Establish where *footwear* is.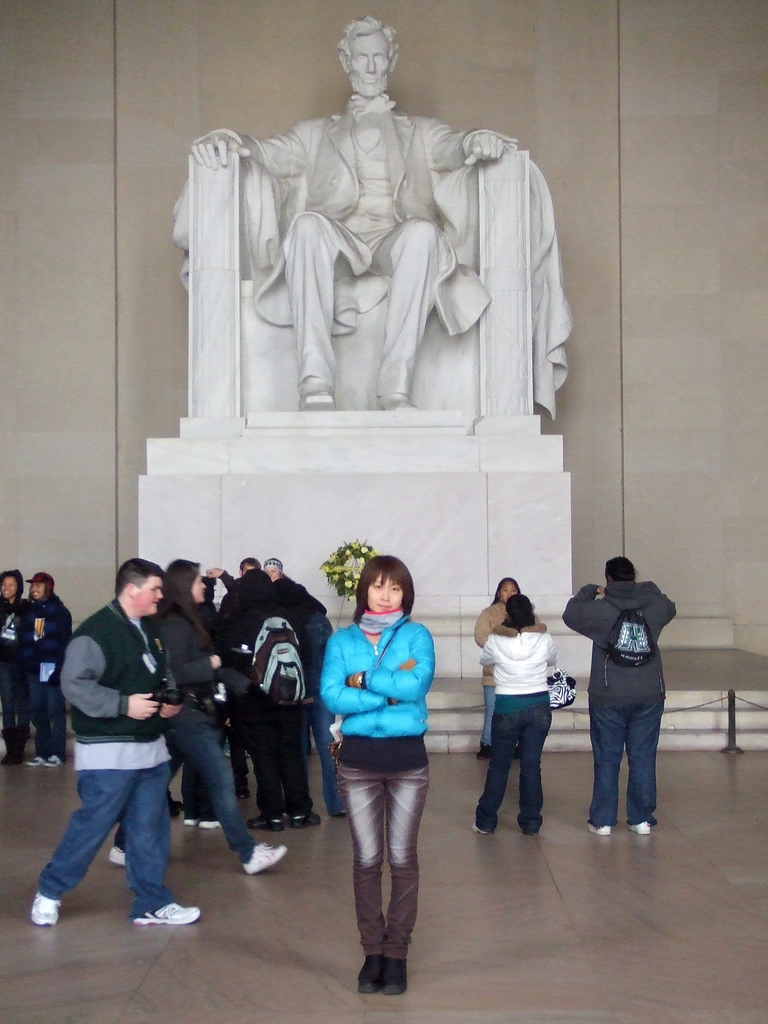
Established at <region>284, 814, 321, 828</region>.
